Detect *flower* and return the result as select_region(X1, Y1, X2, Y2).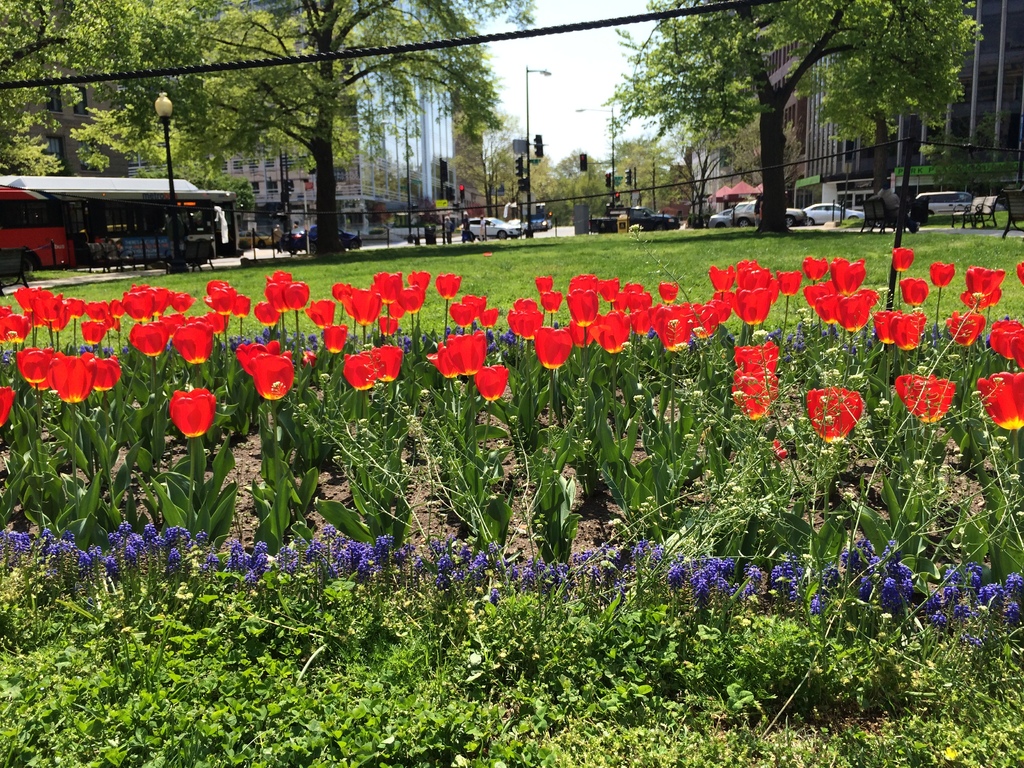
select_region(237, 337, 296, 399).
